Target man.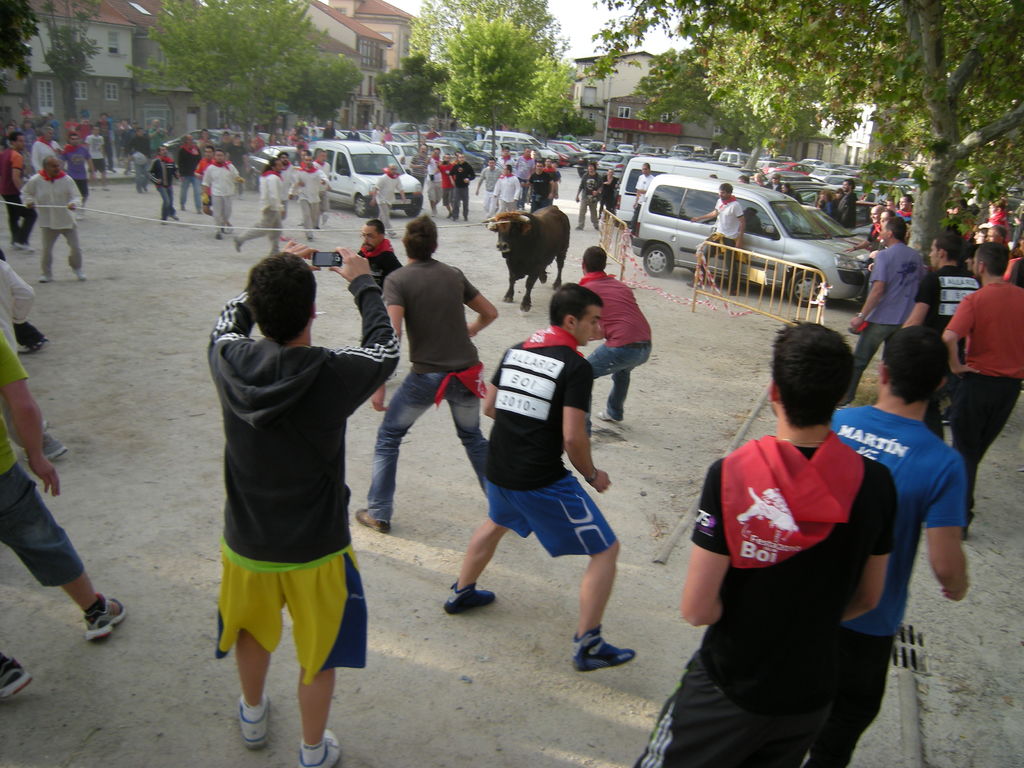
Target region: bbox=(368, 162, 406, 246).
